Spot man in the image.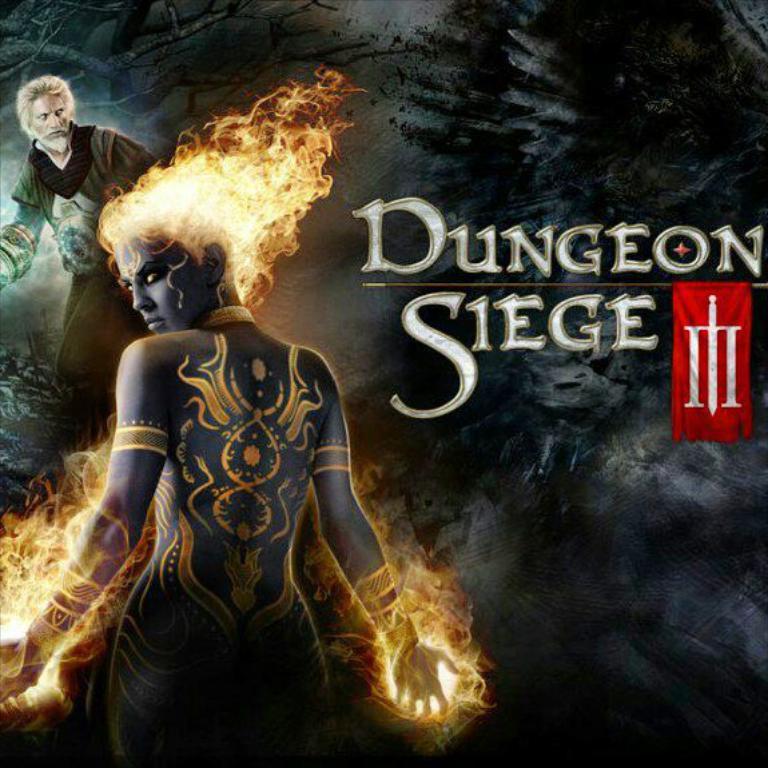
man found at [left=0, top=76, right=164, bottom=407].
